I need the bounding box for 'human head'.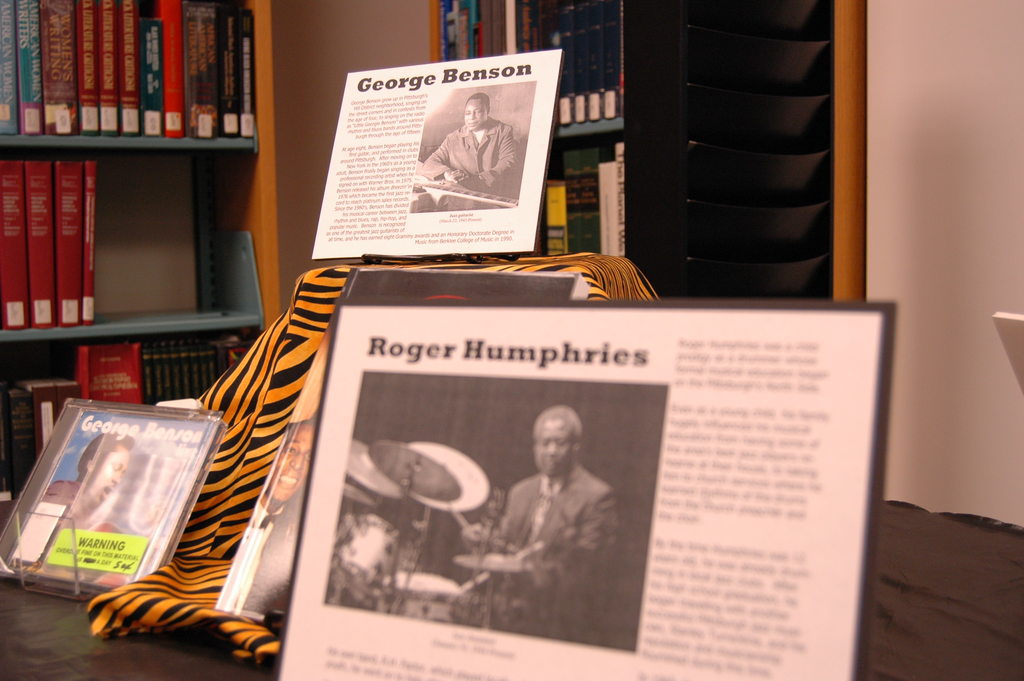
Here it is: pyautogui.locateOnScreen(524, 409, 586, 497).
